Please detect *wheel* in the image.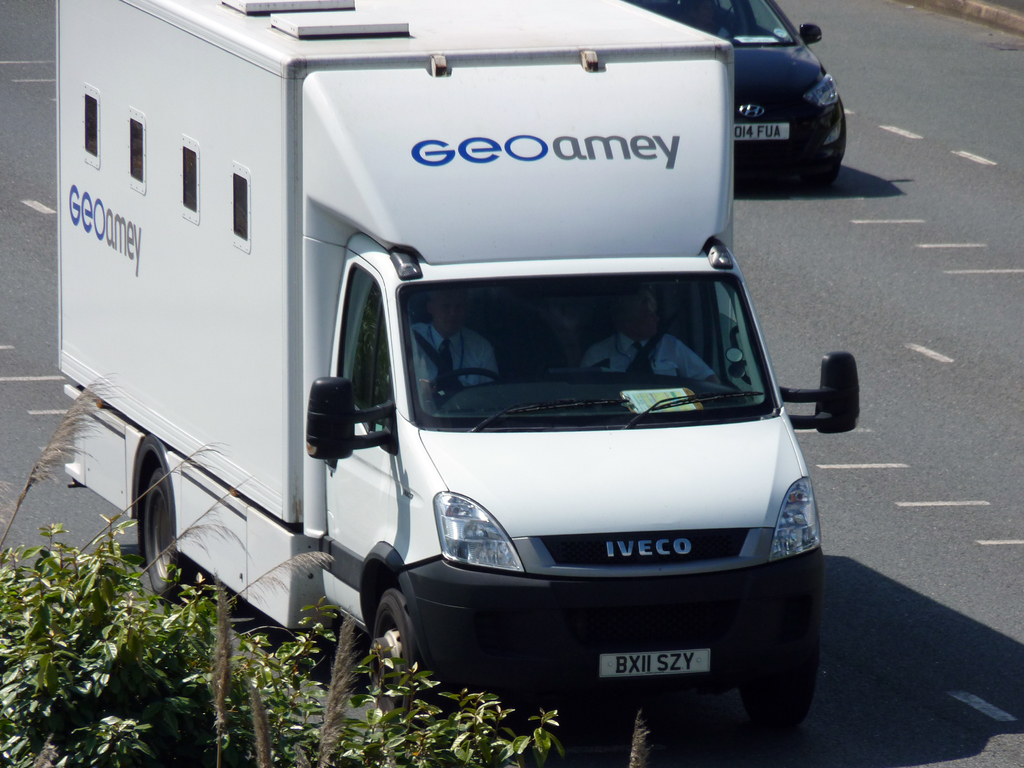
box=[732, 653, 822, 736].
